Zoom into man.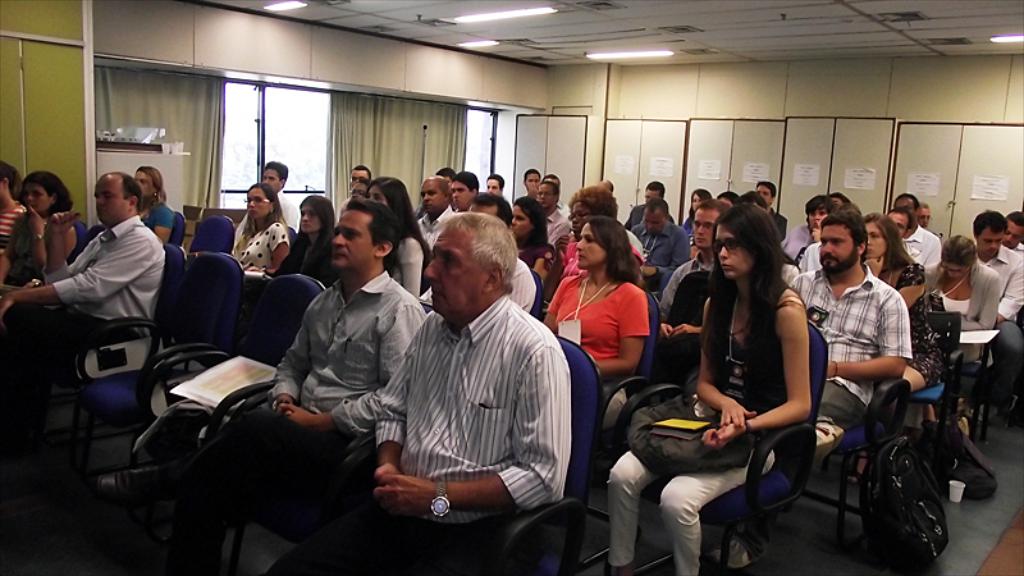
Zoom target: {"x1": 534, "y1": 179, "x2": 572, "y2": 244}.
